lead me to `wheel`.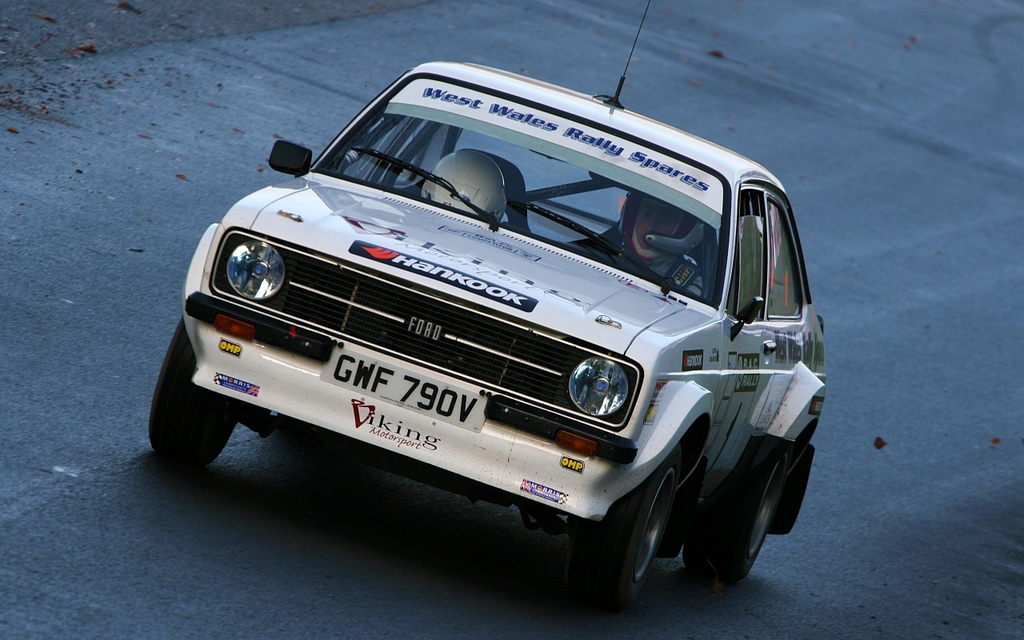
Lead to 681, 436, 786, 582.
